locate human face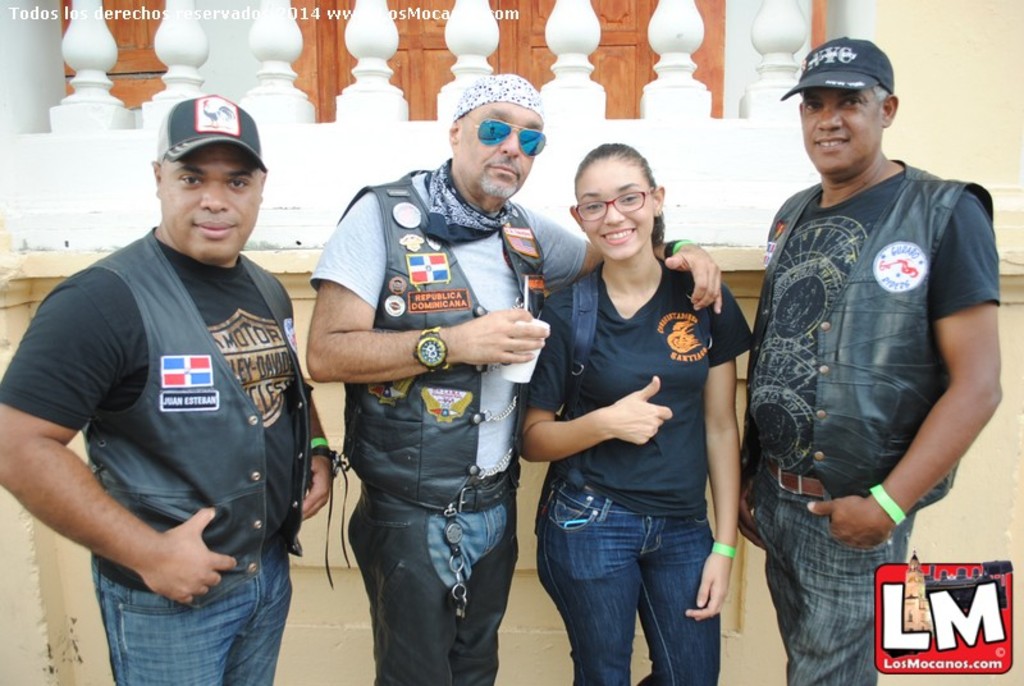
x1=163, y1=143, x2=264, y2=262
